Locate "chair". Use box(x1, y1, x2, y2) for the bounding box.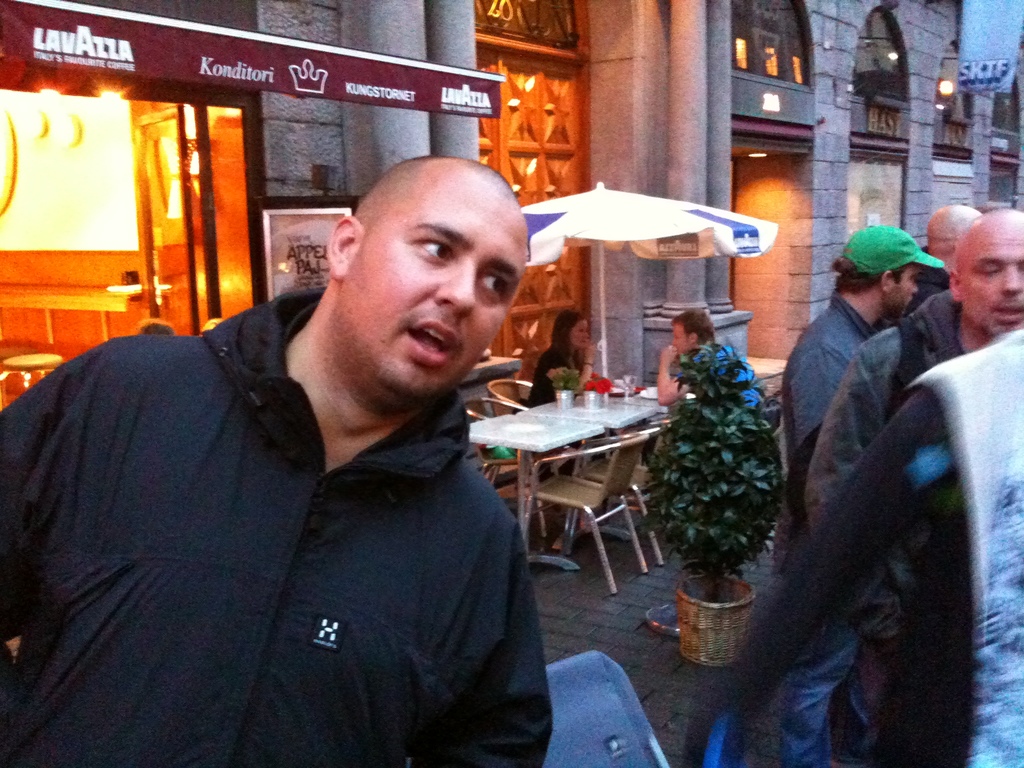
box(488, 376, 572, 477).
